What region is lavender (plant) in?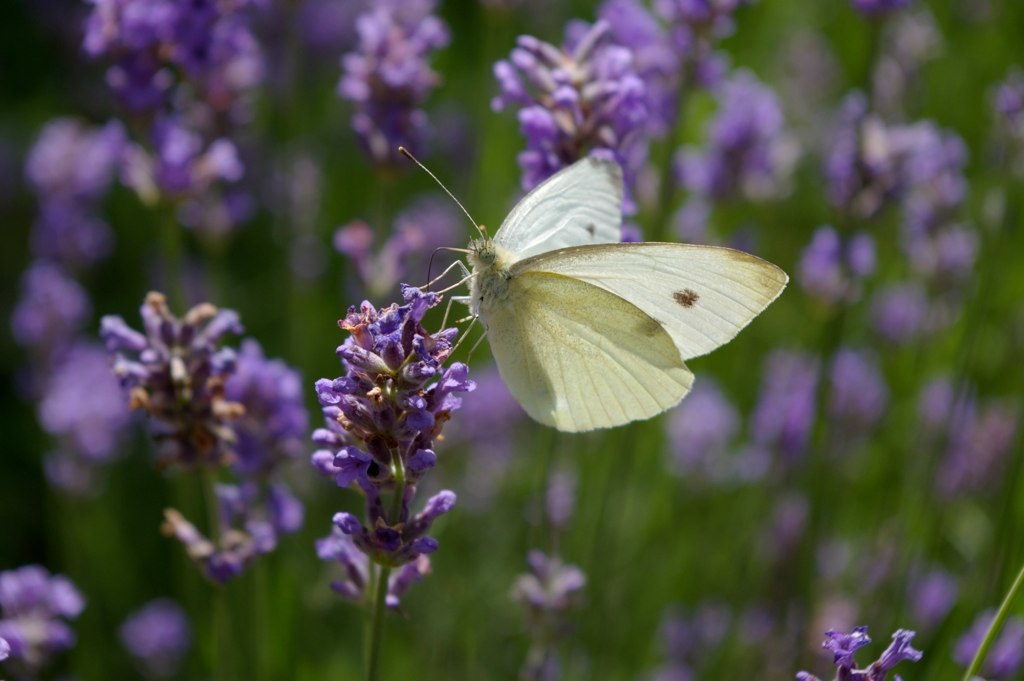
left=345, top=0, right=454, bottom=169.
